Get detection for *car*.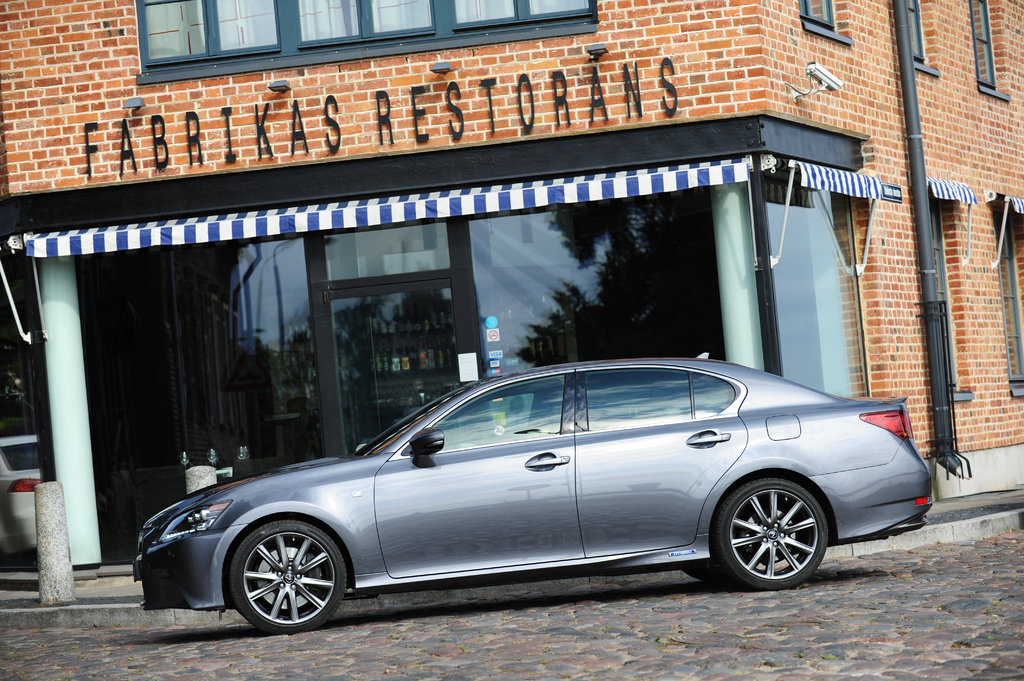
Detection: 0:429:44:556.
